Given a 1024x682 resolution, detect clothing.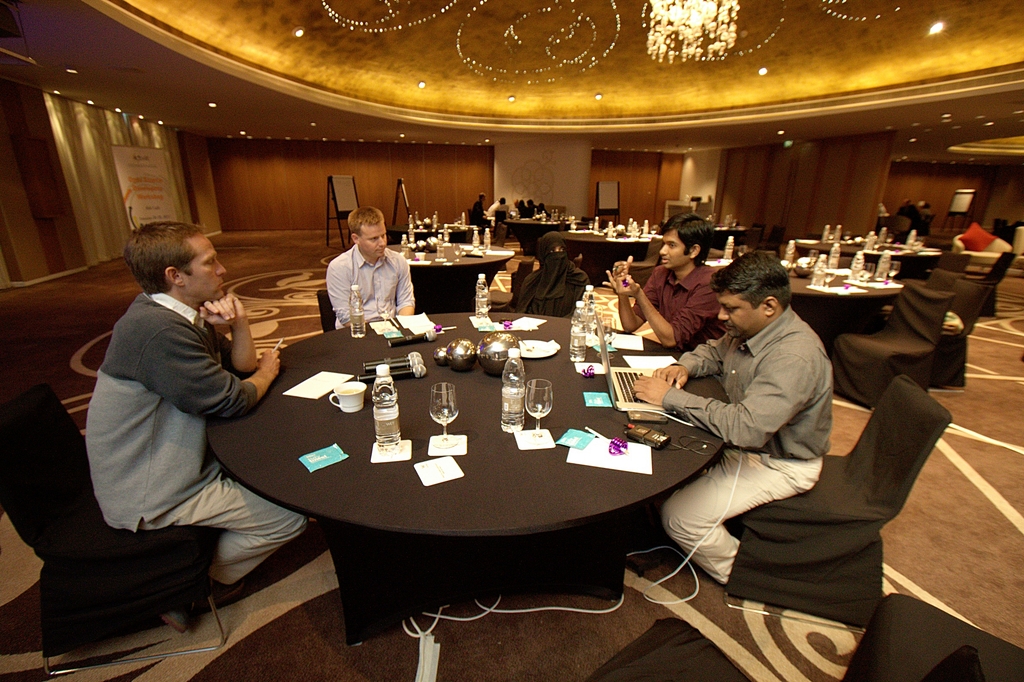
(left=627, top=254, right=728, bottom=353).
